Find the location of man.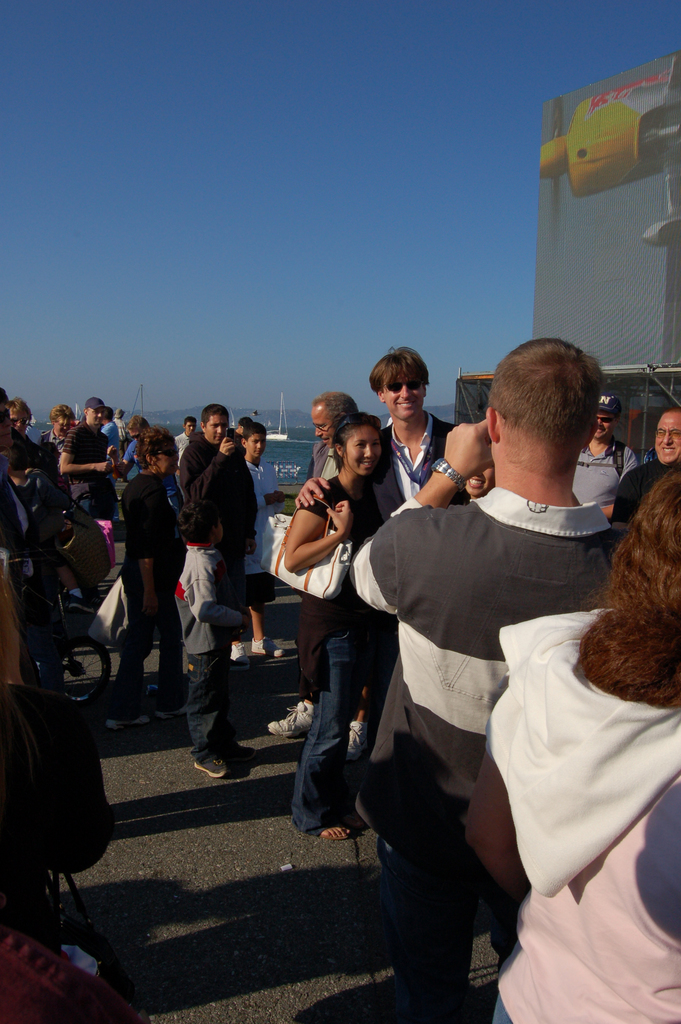
Location: 62 397 118 514.
